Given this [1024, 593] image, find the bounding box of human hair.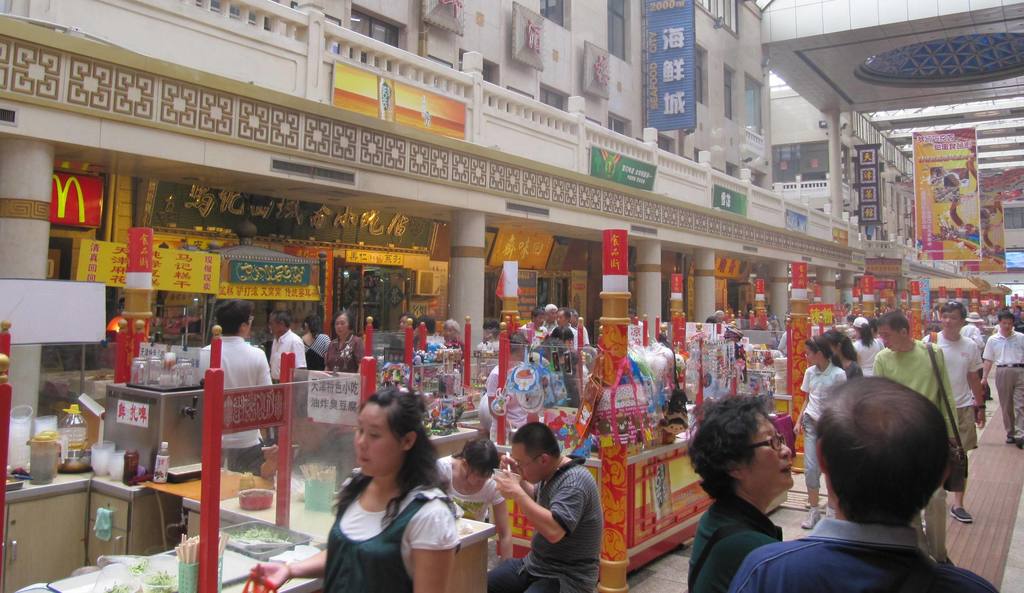
<region>509, 422, 563, 458</region>.
